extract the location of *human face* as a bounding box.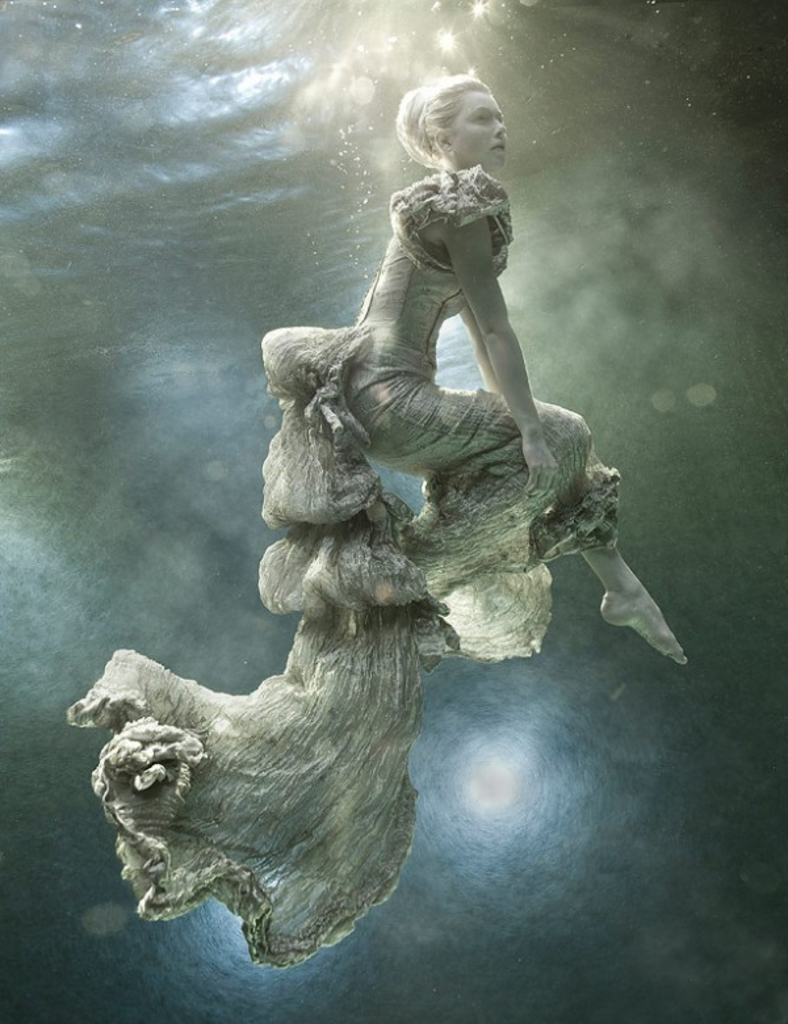
box=[452, 80, 515, 160].
